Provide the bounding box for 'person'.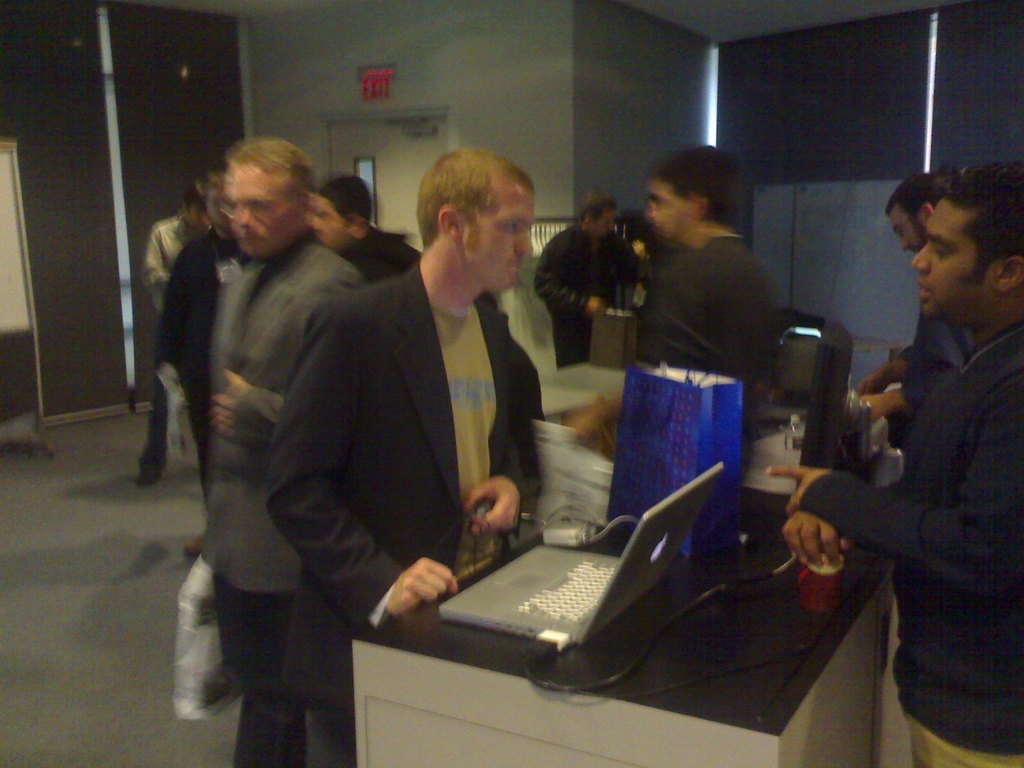
<region>535, 188, 649, 371</region>.
